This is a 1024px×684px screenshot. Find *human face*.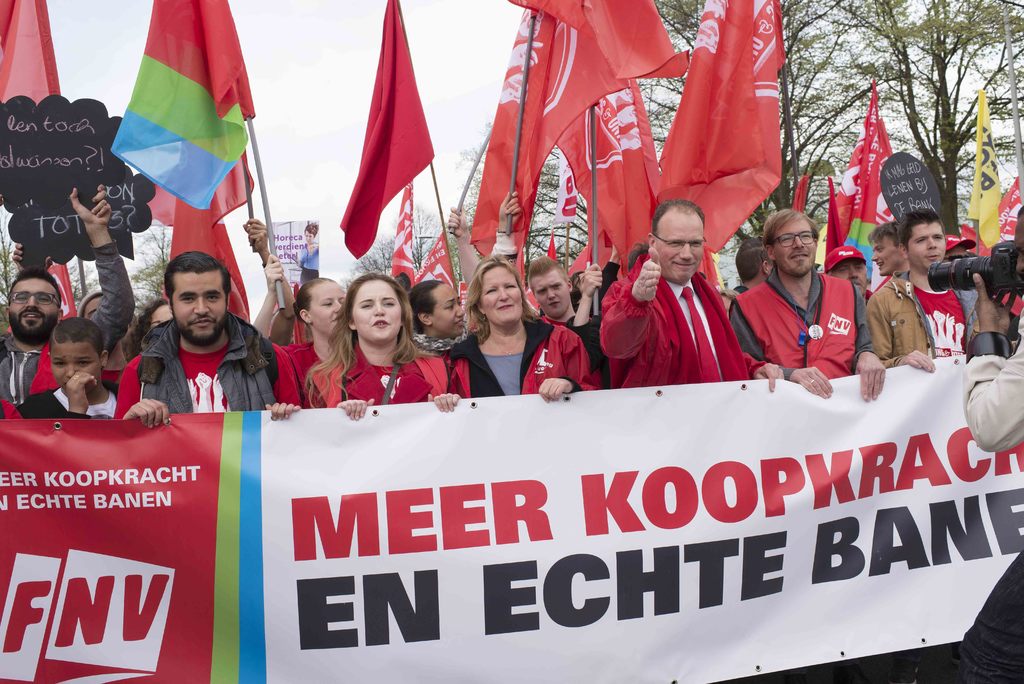
Bounding box: 56, 339, 101, 400.
